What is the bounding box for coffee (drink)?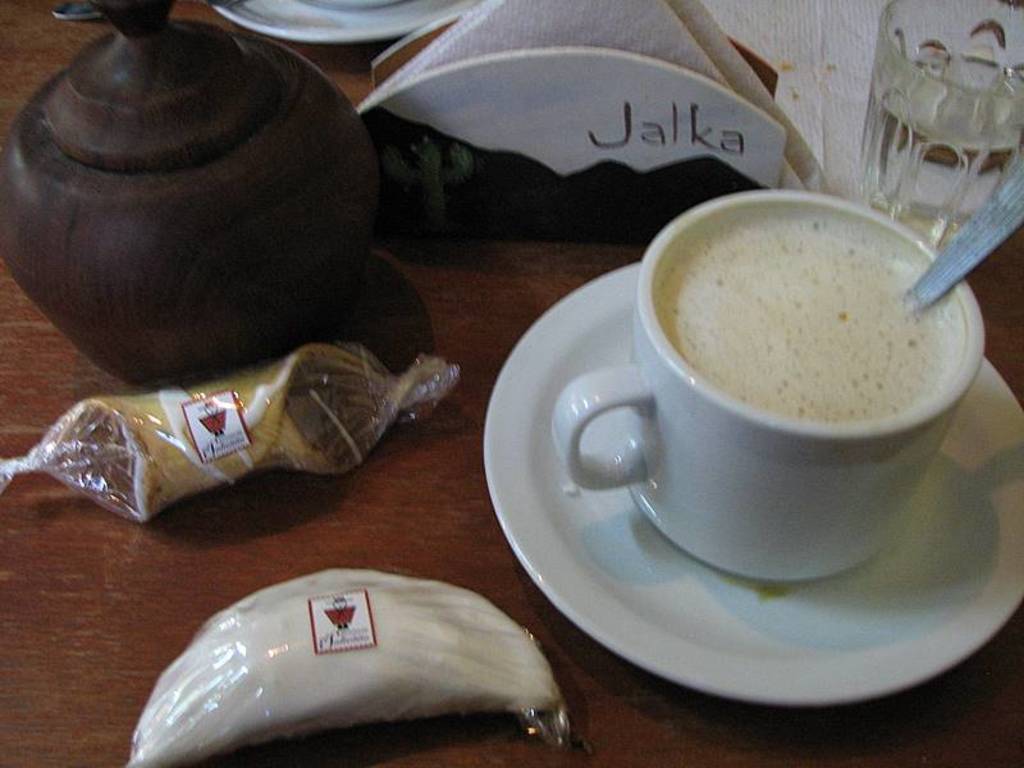
653,209,968,428.
